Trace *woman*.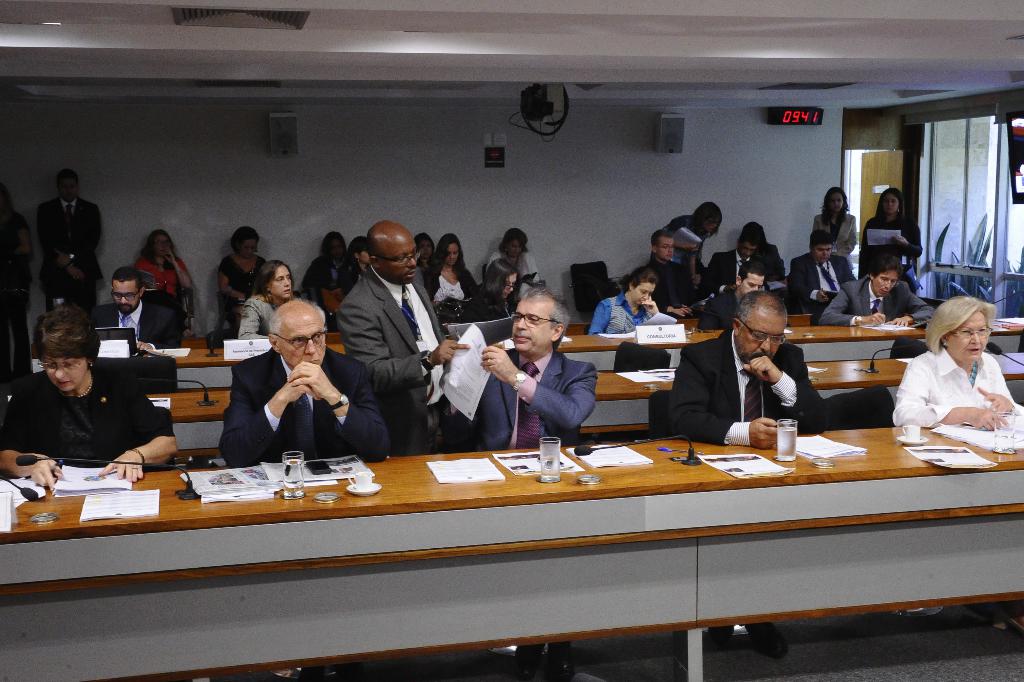
Traced to {"left": 448, "top": 251, "right": 518, "bottom": 326}.
